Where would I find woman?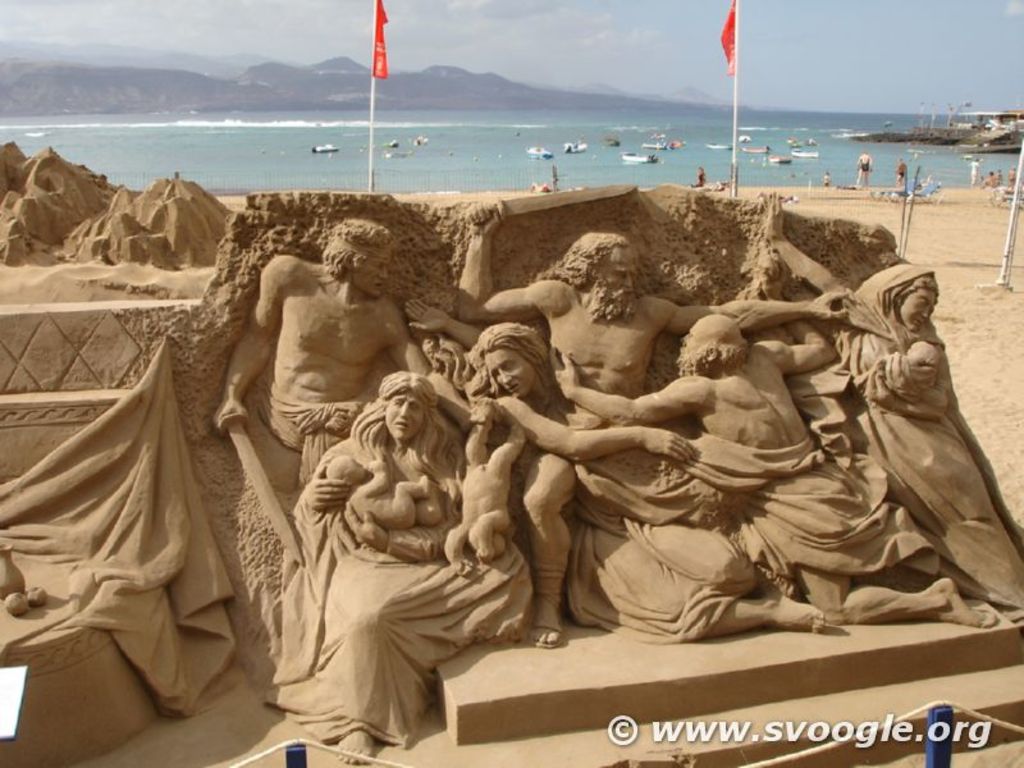
At bbox=[259, 365, 534, 763].
